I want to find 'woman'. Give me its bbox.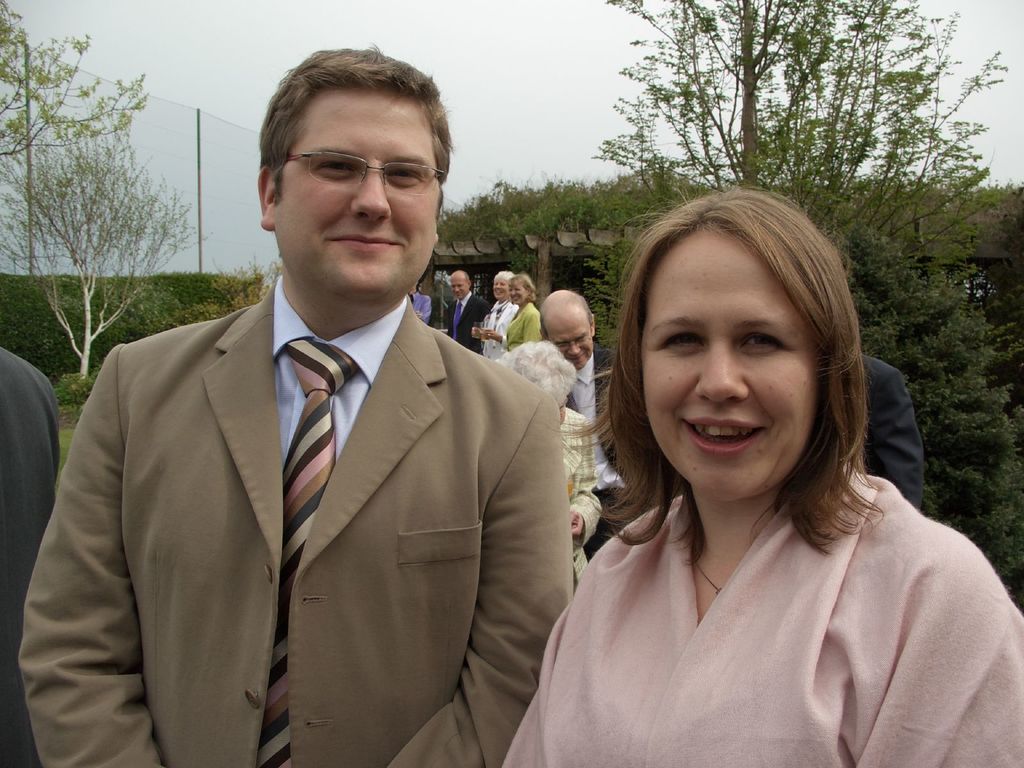
[492,339,603,593].
